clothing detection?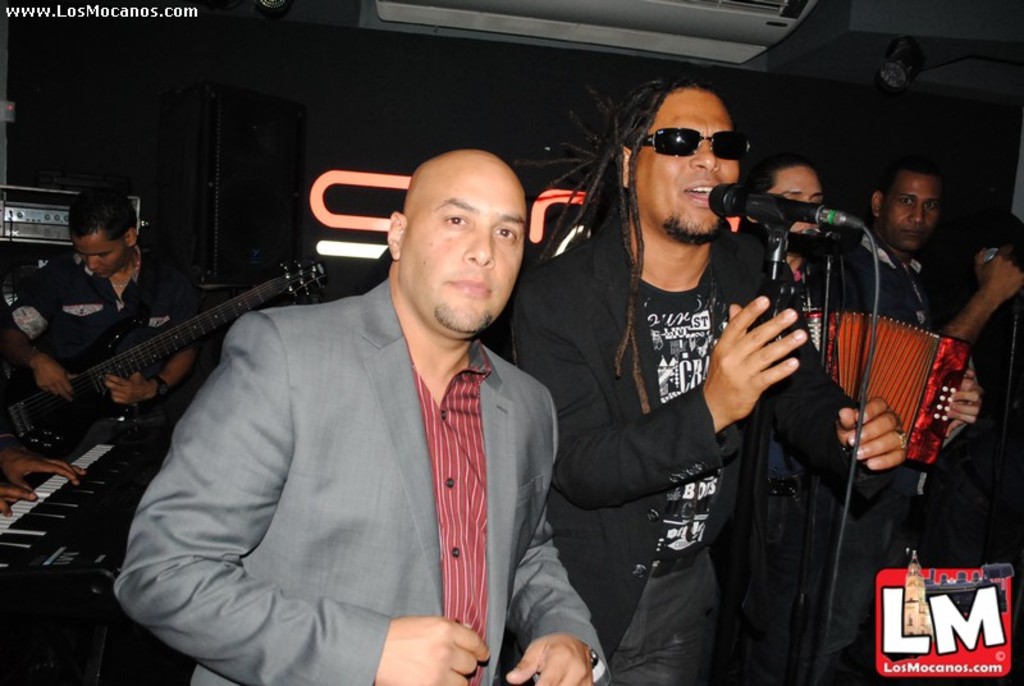
[508,218,893,685]
